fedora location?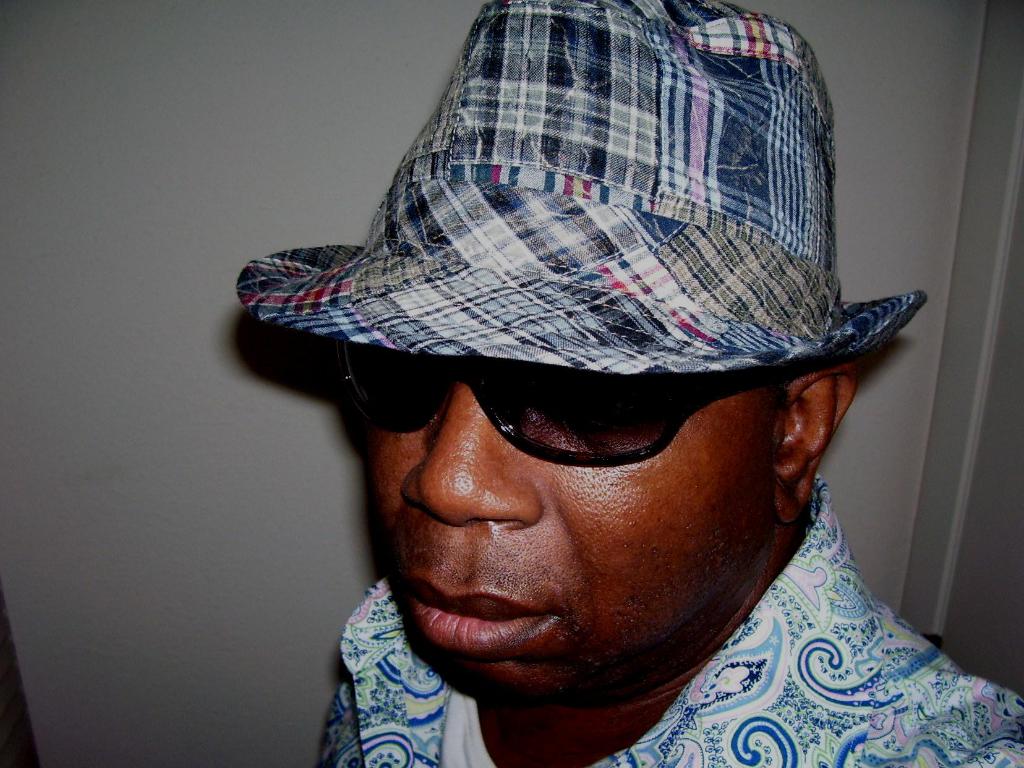
bbox=[237, 0, 928, 373]
